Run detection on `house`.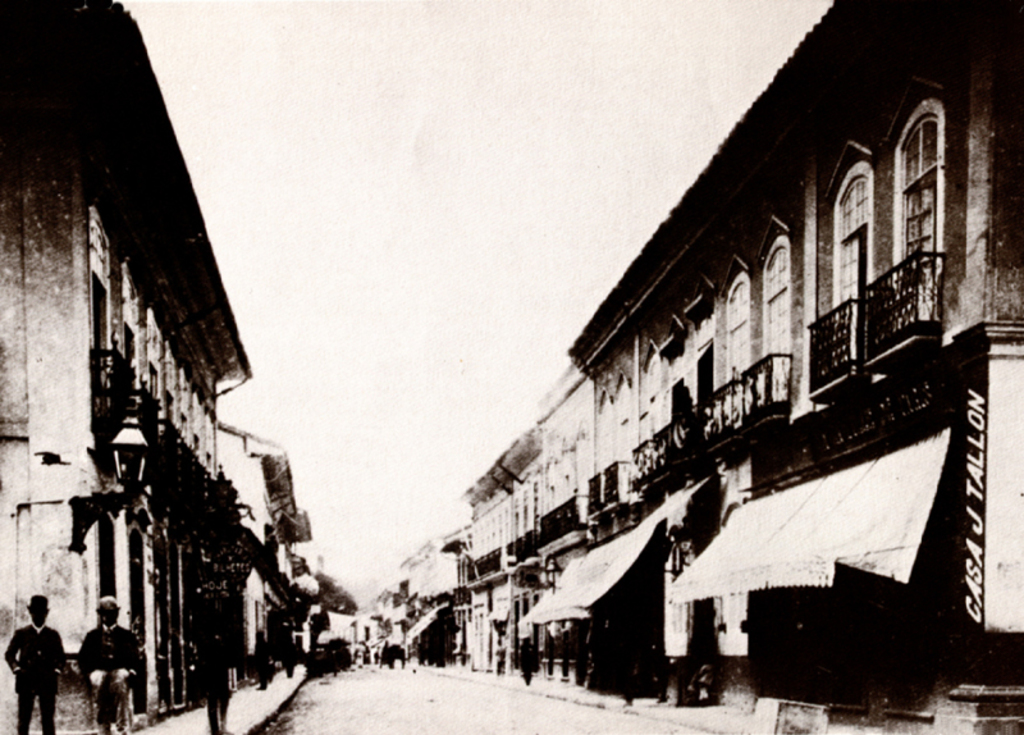
Result: 224, 456, 276, 698.
